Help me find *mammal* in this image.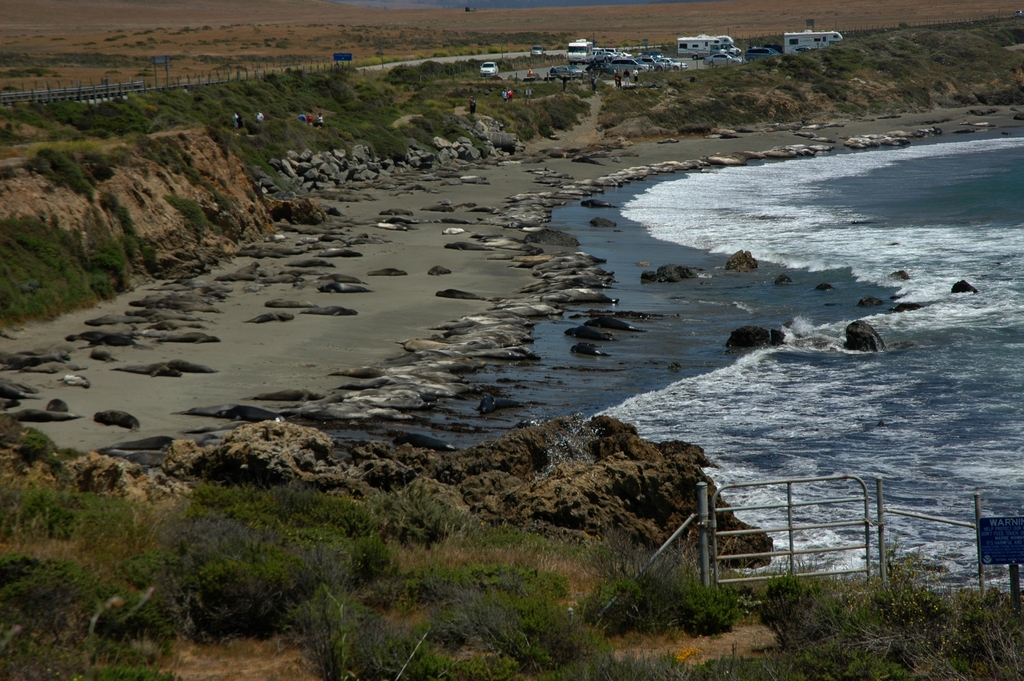
Found it: bbox=[237, 115, 245, 127].
